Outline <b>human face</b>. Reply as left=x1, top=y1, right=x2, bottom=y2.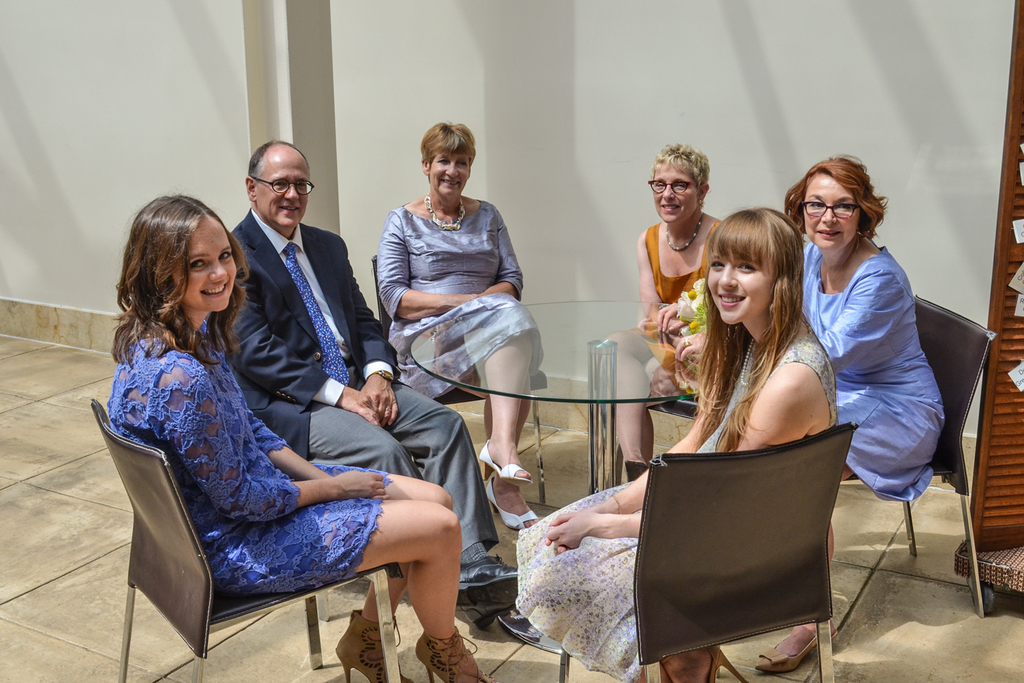
left=799, top=175, right=859, bottom=251.
